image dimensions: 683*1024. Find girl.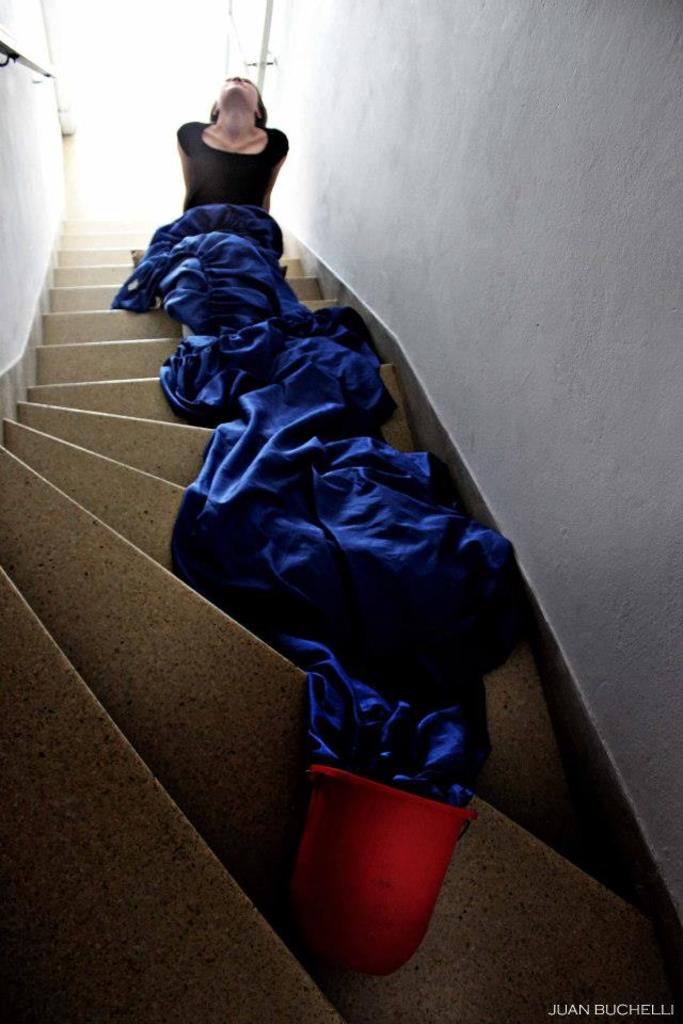
locate(165, 69, 288, 347).
